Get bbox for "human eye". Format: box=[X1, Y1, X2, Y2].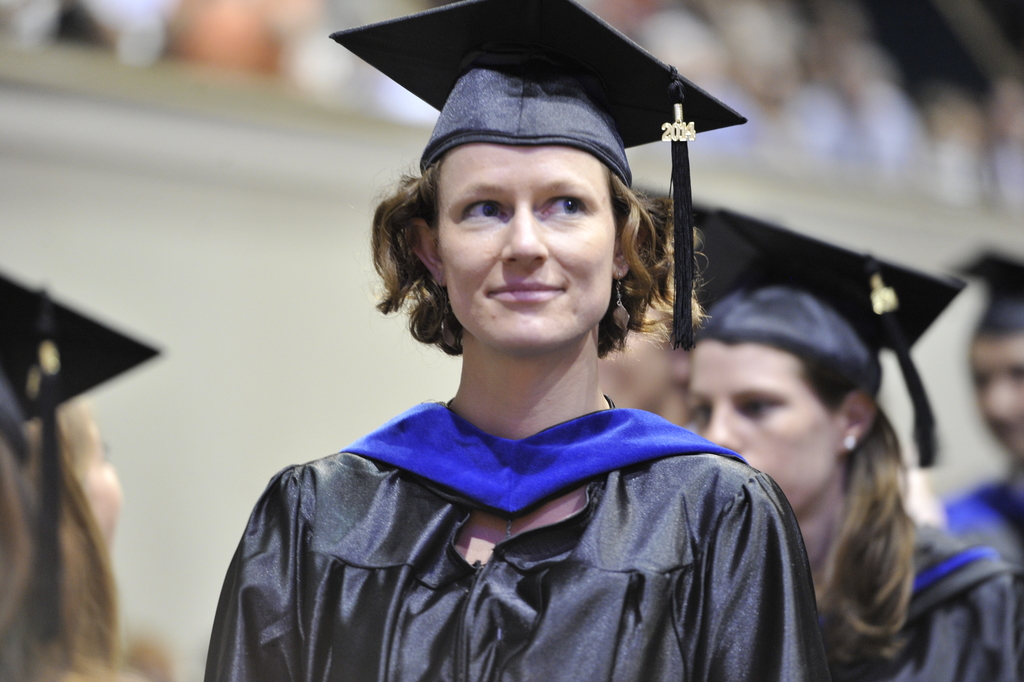
box=[454, 195, 514, 231].
